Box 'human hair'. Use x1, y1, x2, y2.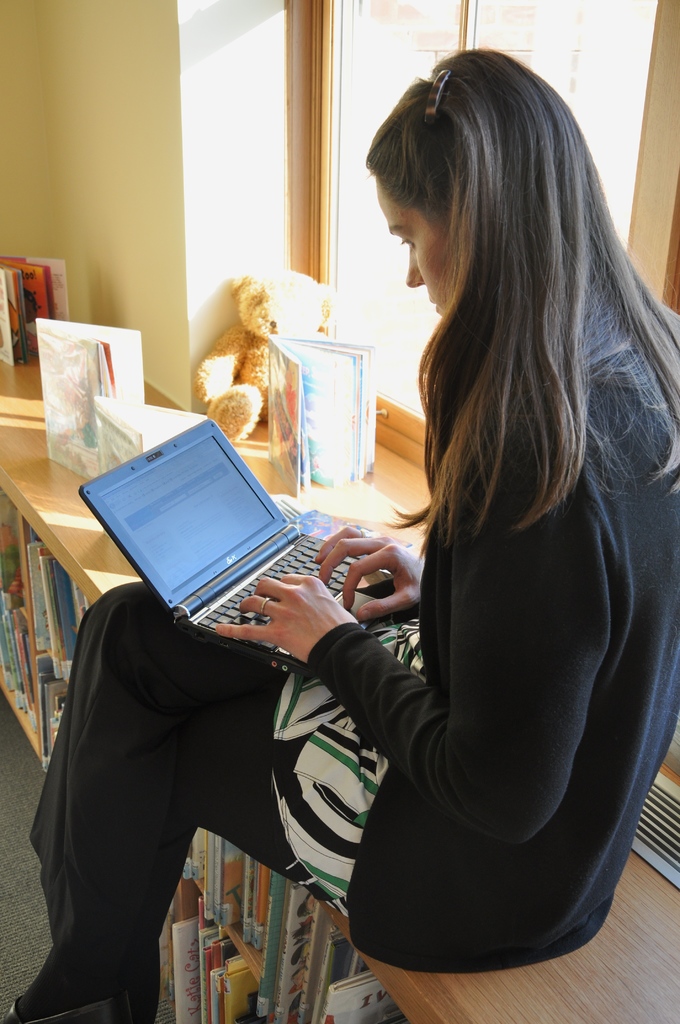
389, 80, 663, 587.
